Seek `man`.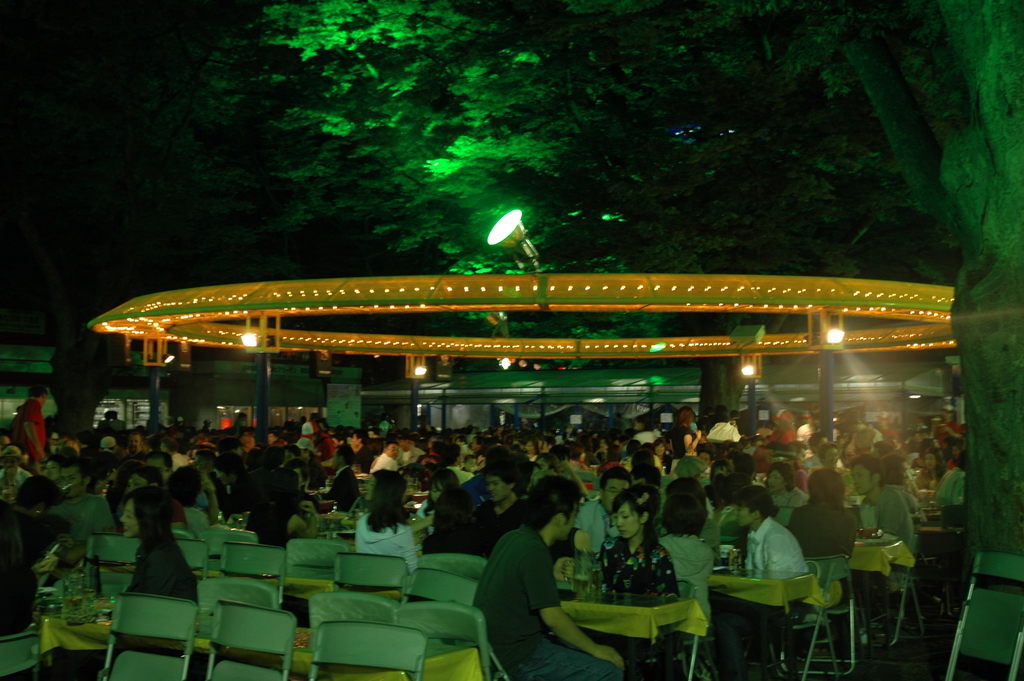
BBox(350, 428, 375, 470).
